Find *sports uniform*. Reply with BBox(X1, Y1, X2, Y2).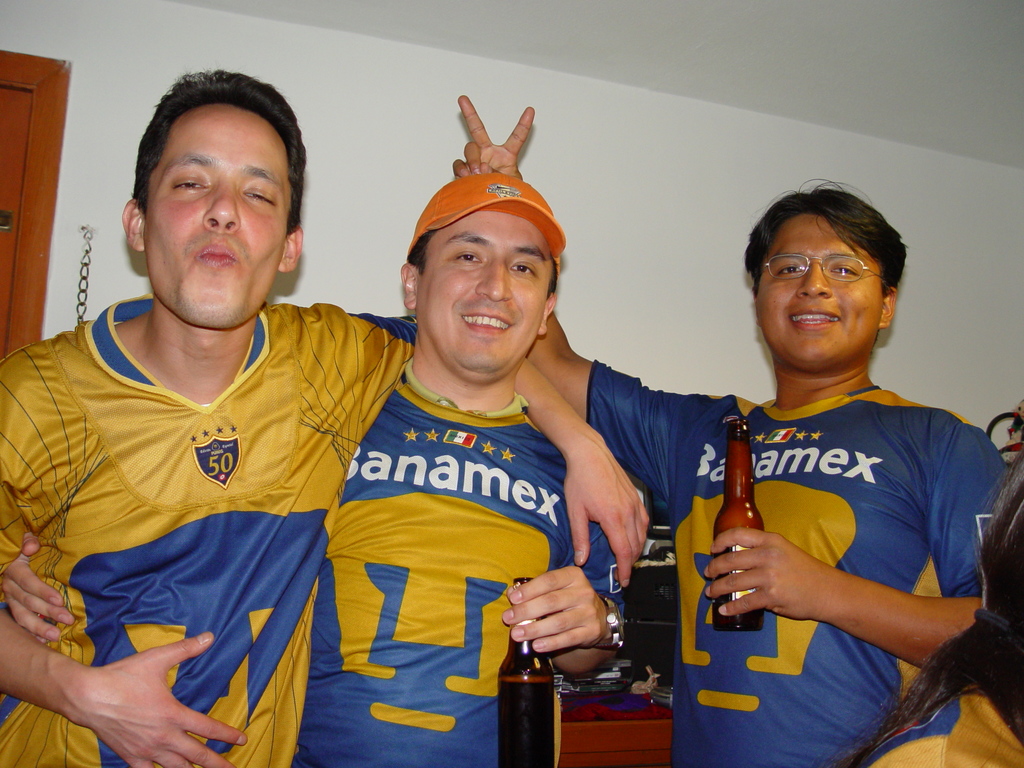
BBox(0, 300, 415, 767).
